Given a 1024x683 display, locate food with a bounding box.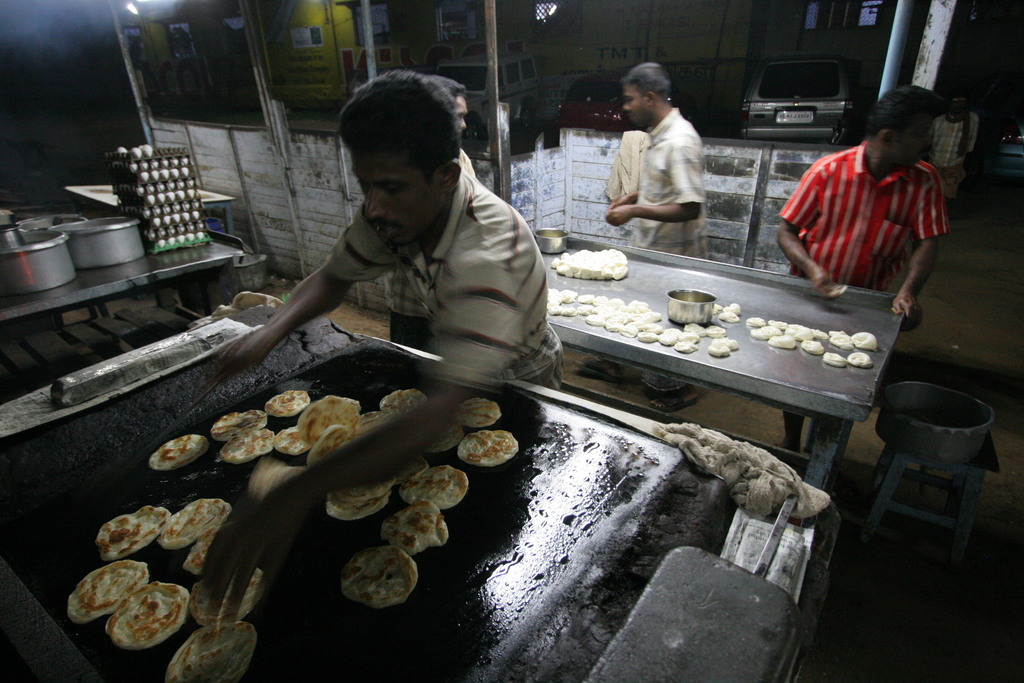
Located: <bbox>184, 525, 221, 574</bbox>.
